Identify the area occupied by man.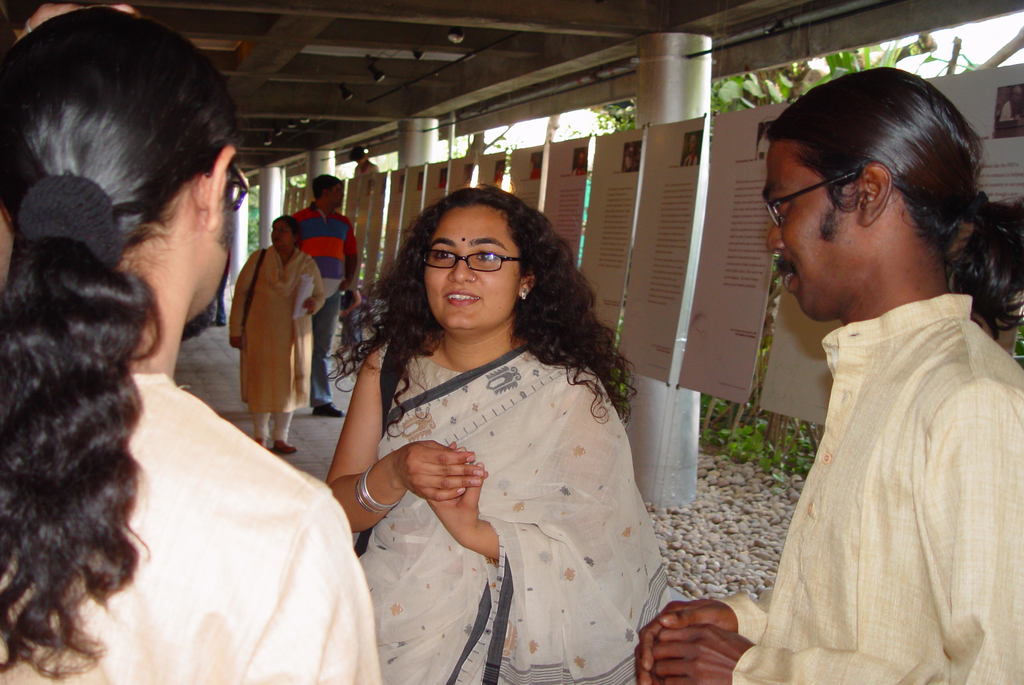
Area: rect(214, 251, 234, 326).
